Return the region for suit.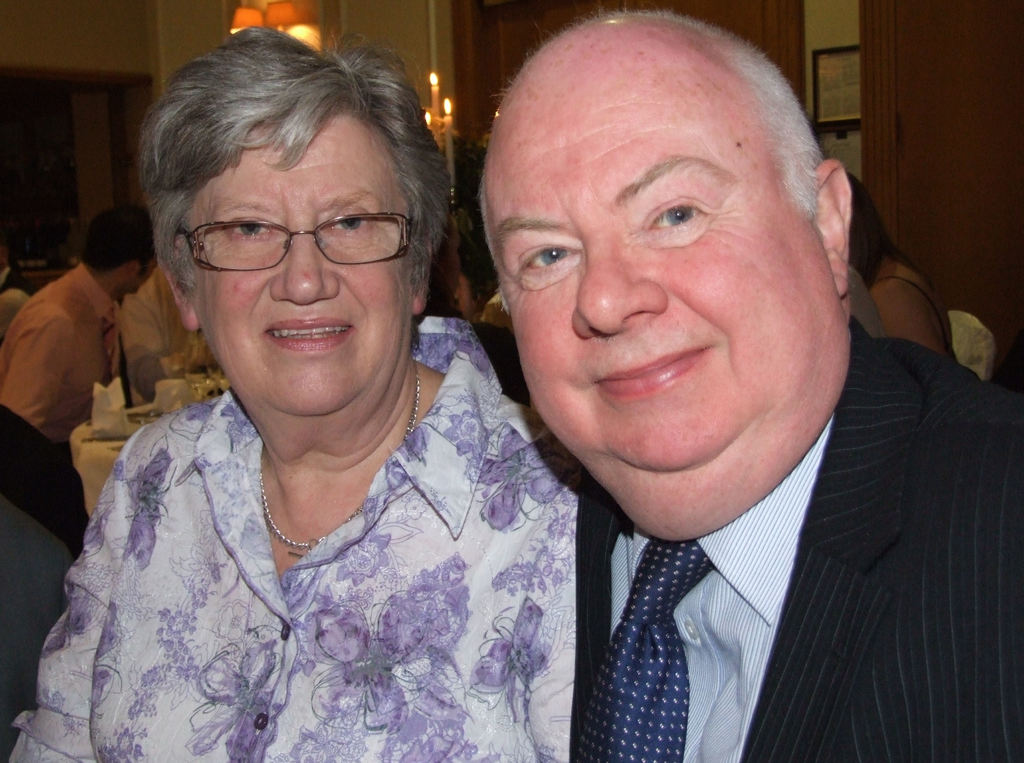
525, 407, 991, 762.
